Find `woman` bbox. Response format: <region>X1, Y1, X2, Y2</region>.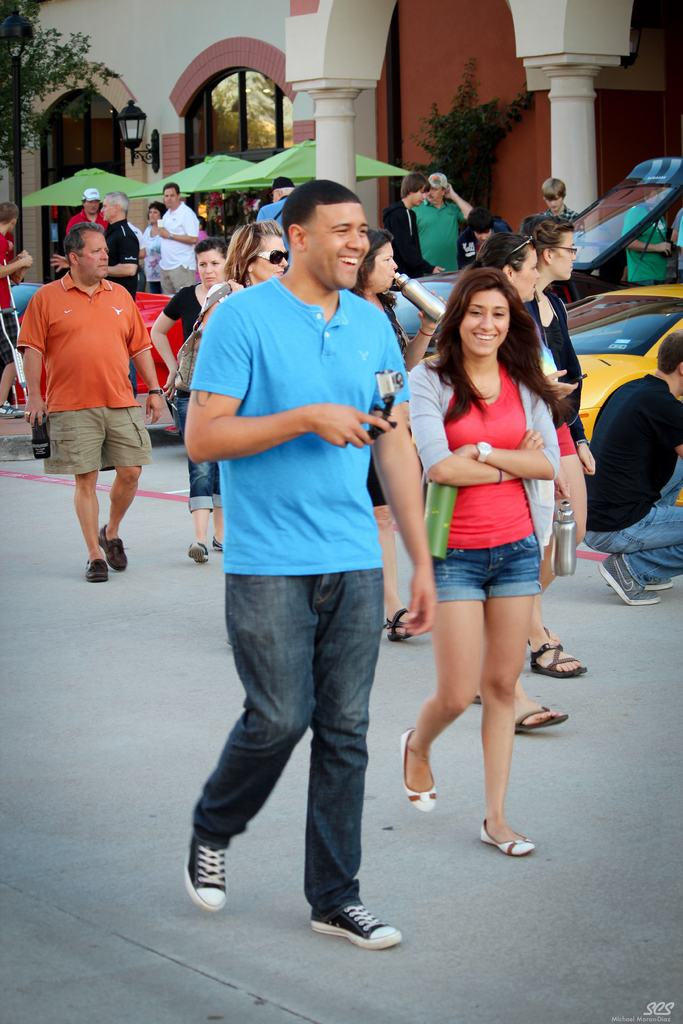
<region>523, 216, 602, 527</region>.
